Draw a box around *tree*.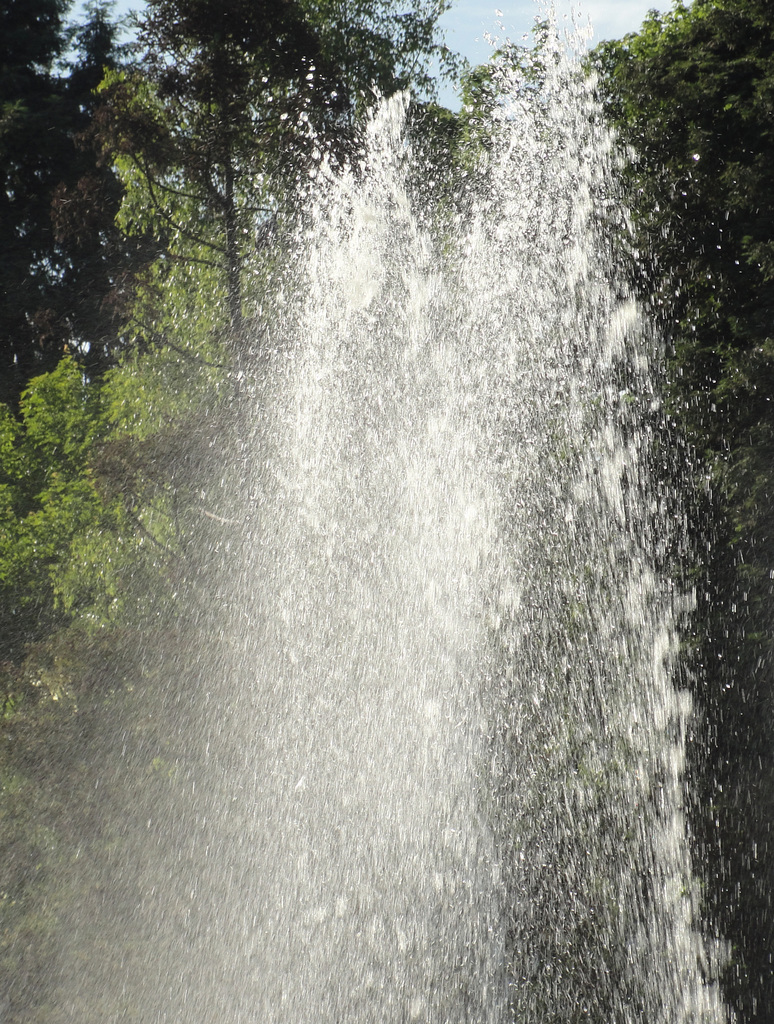
[left=82, top=0, right=425, bottom=378].
